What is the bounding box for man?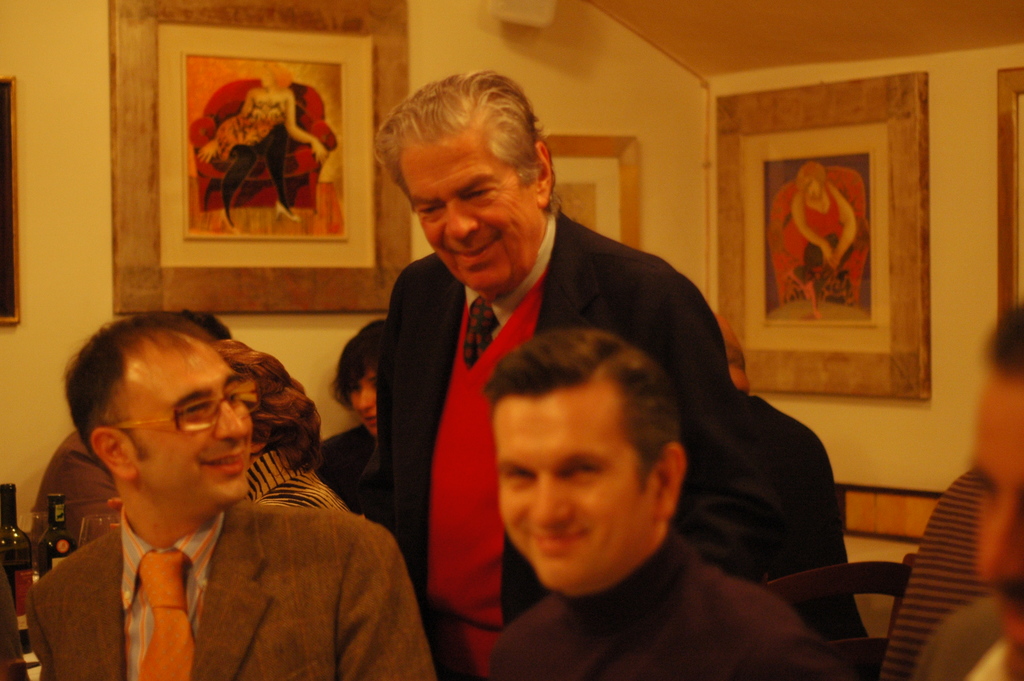
(308, 320, 390, 521).
